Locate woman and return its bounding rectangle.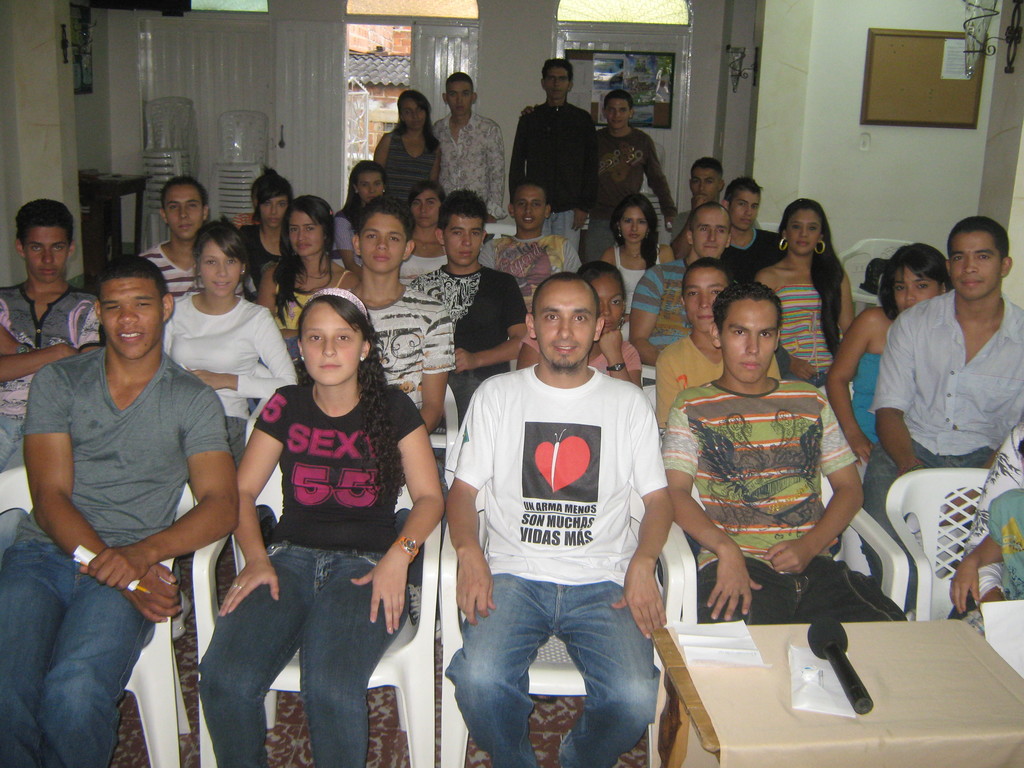
bbox=(326, 157, 389, 273).
